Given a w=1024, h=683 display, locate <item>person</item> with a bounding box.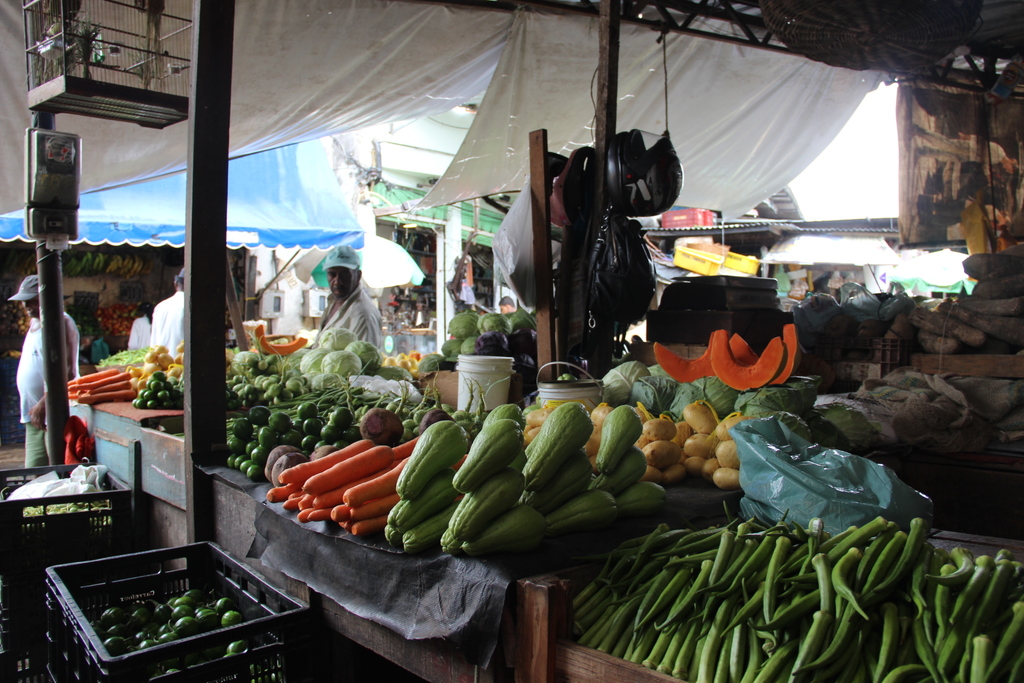
Located: pyautogui.locateOnScreen(8, 273, 83, 475).
